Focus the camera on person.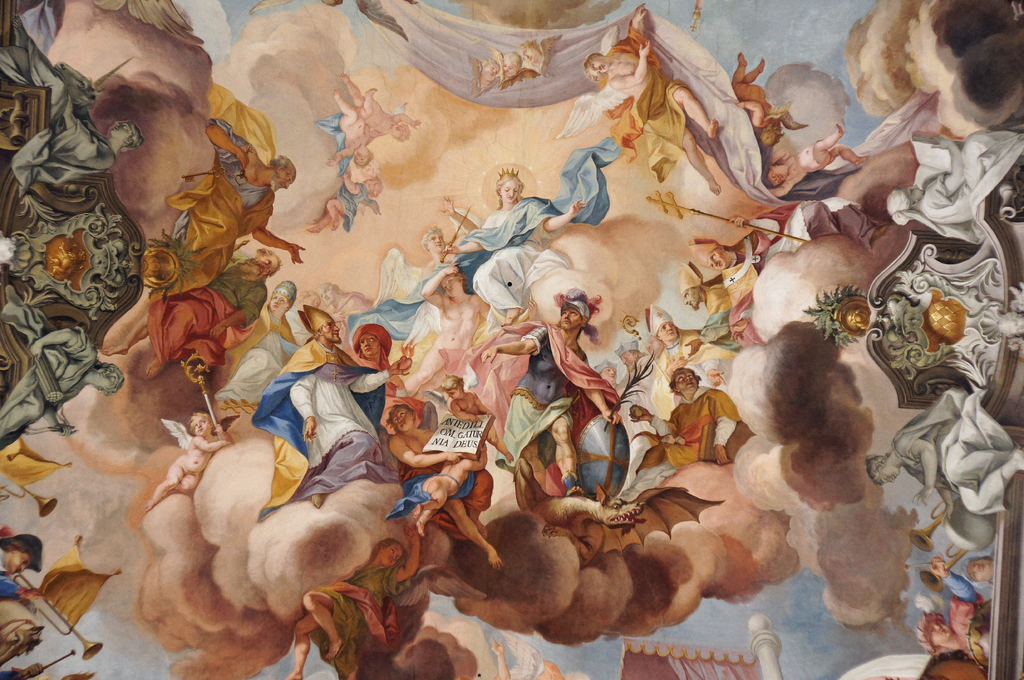
Focus region: <region>581, 20, 719, 197</region>.
